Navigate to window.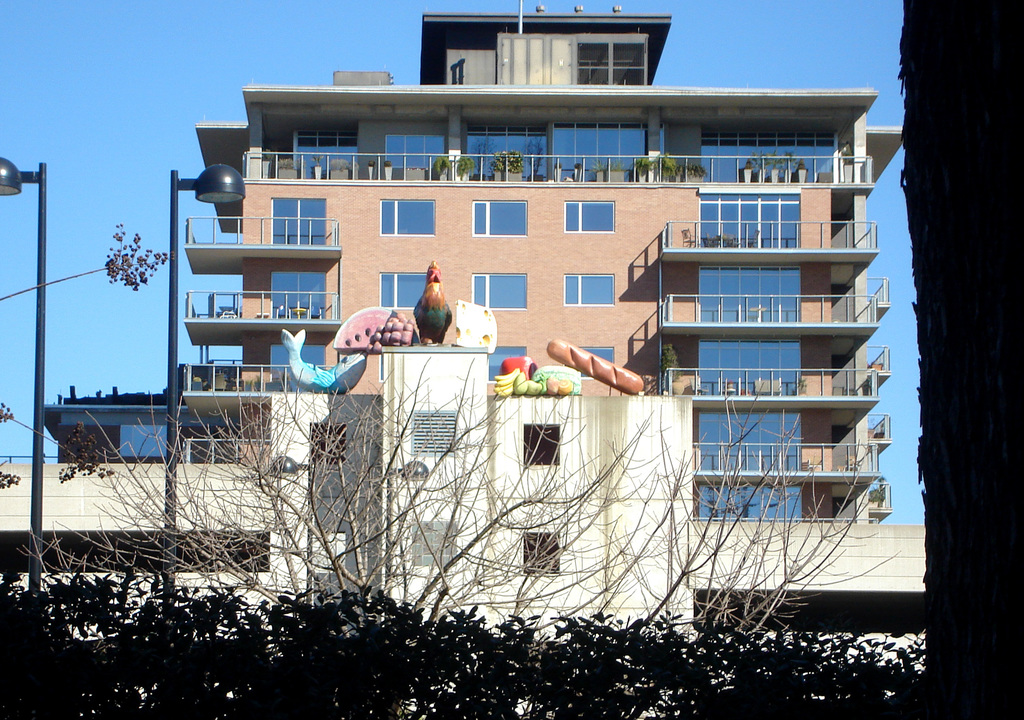
Navigation target: {"left": 275, "top": 273, "right": 322, "bottom": 317}.
